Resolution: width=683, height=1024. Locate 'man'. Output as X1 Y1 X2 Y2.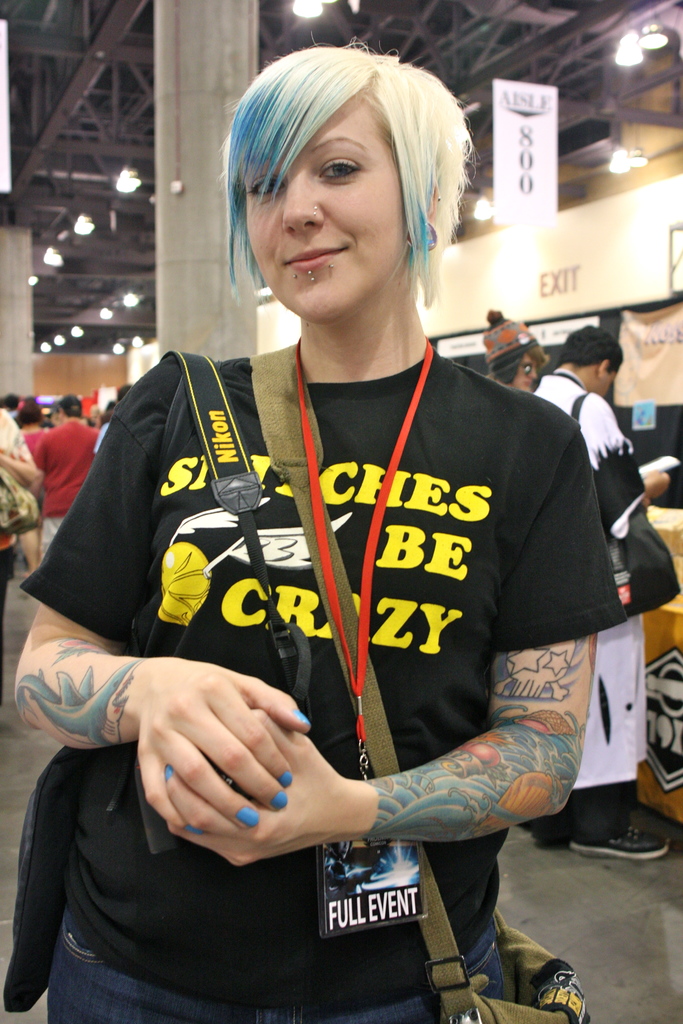
523 325 673 858.
